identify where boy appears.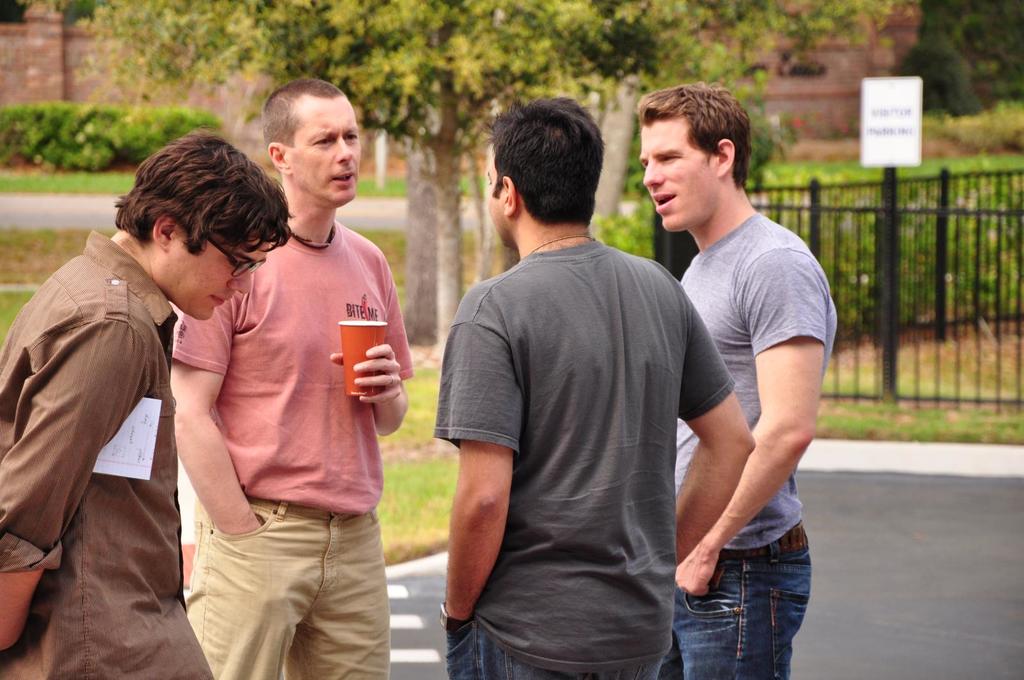
Appears at crop(424, 67, 771, 663).
